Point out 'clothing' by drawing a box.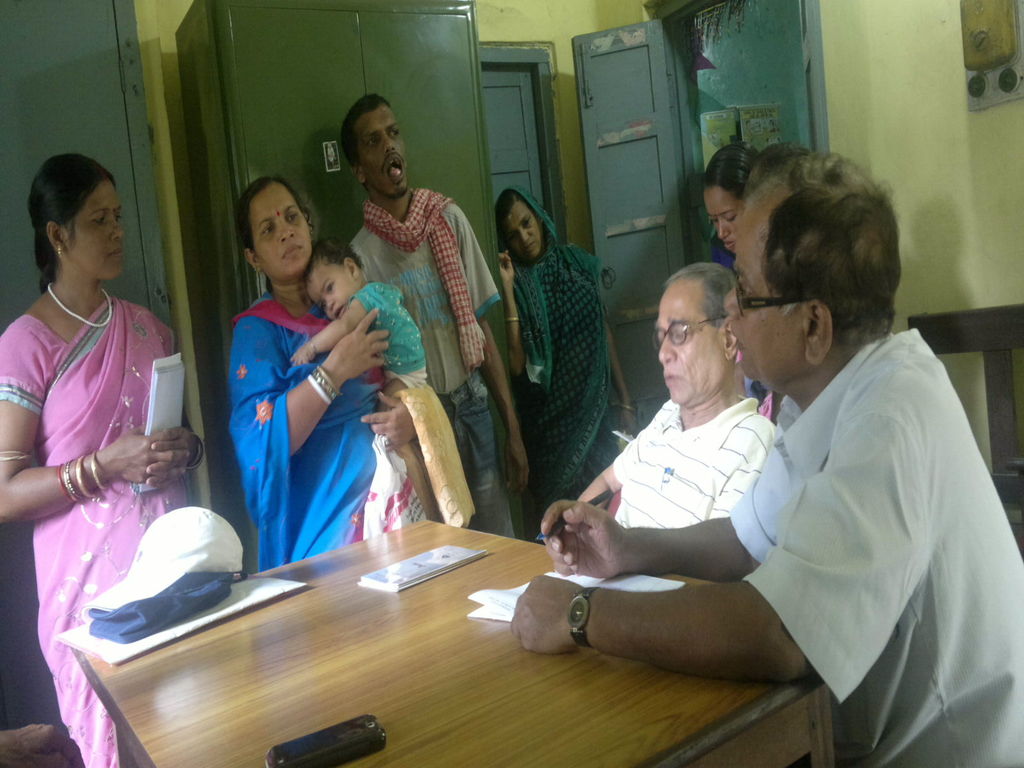
(x1=476, y1=191, x2=644, y2=539).
